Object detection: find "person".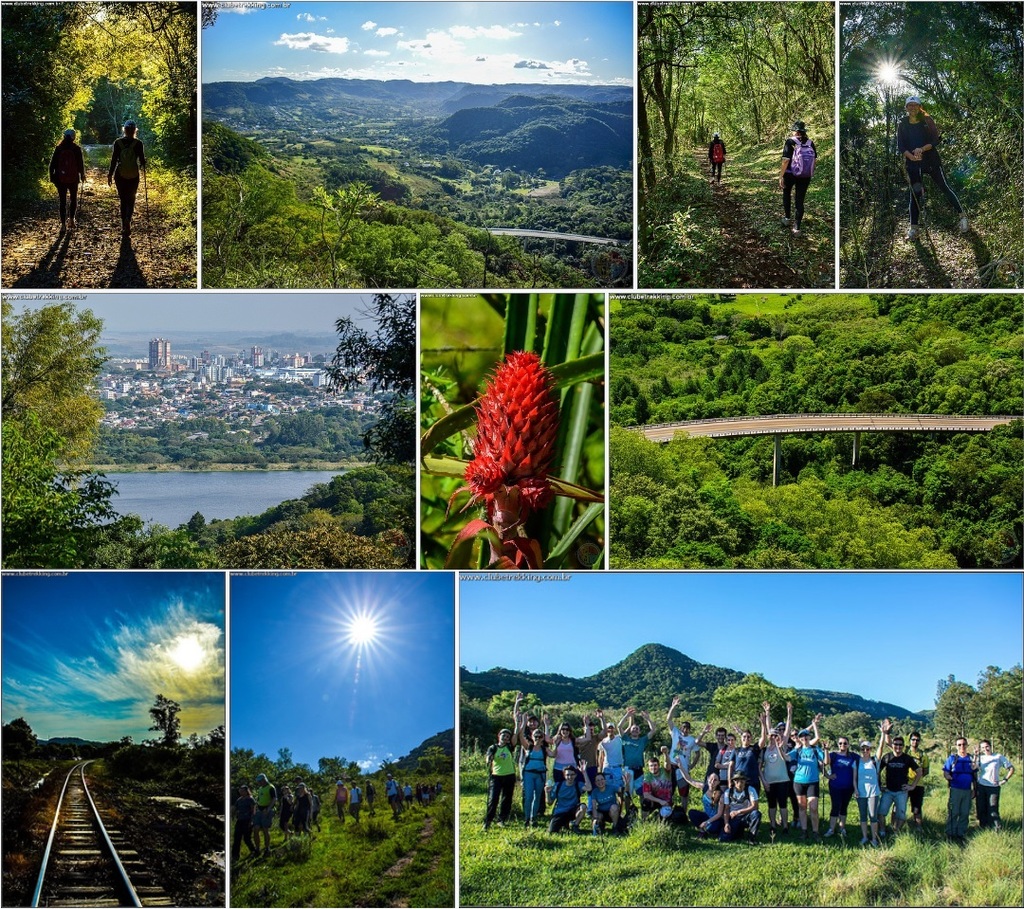
[left=704, top=128, right=732, bottom=178].
